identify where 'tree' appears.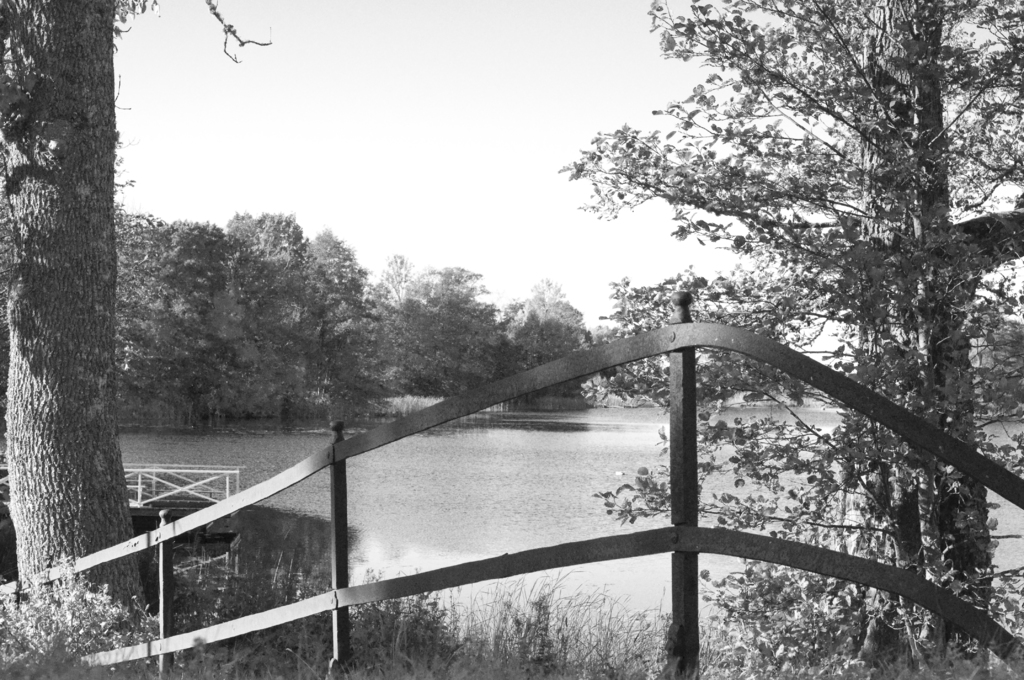
Appears at <bbox>0, 0, 162, 674</bbox>.
